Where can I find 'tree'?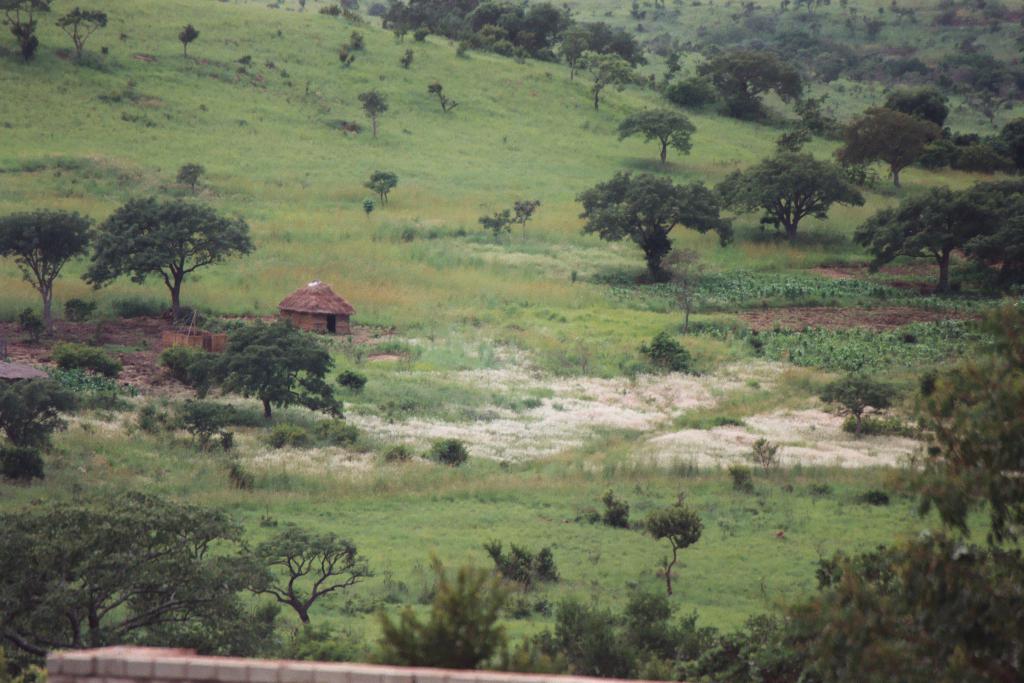
You can find it at pyautogui.locateOnScreen(179, 22, 199, 59).
